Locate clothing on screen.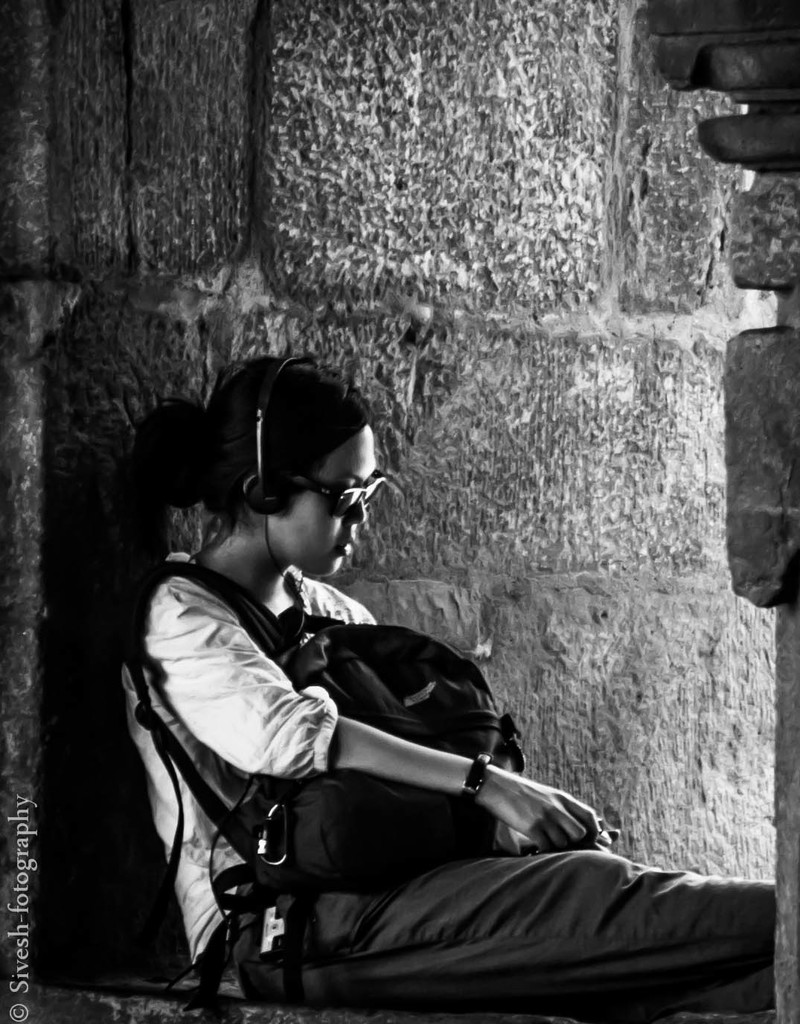
On screen at box(109, 505, 611, 963).
